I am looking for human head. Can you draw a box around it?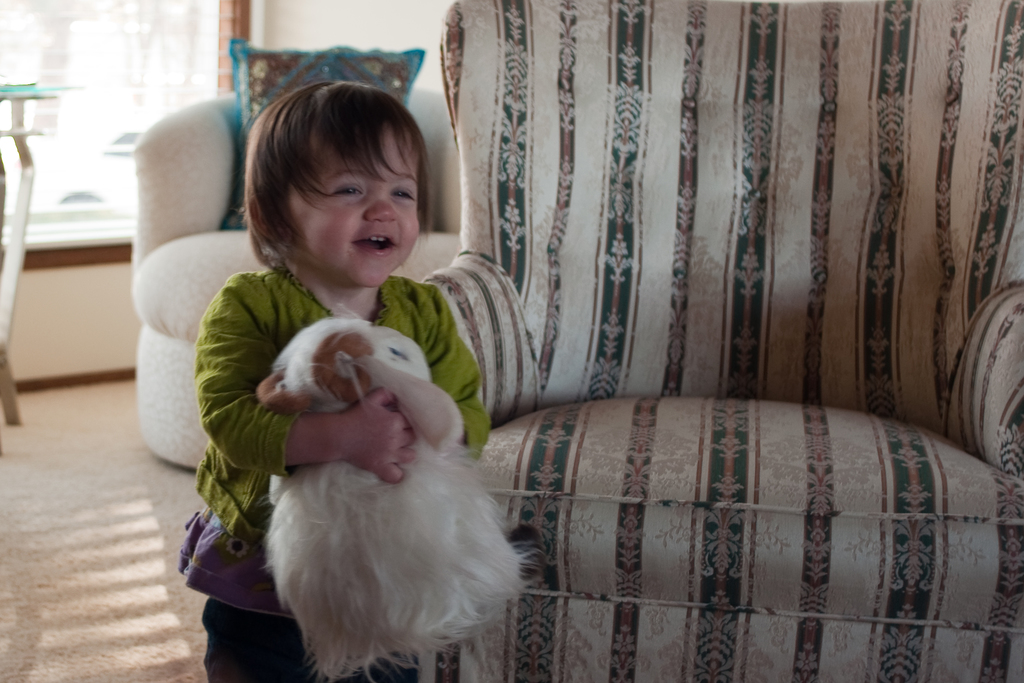
Sure, the bounding box is 234:76:444:289.
